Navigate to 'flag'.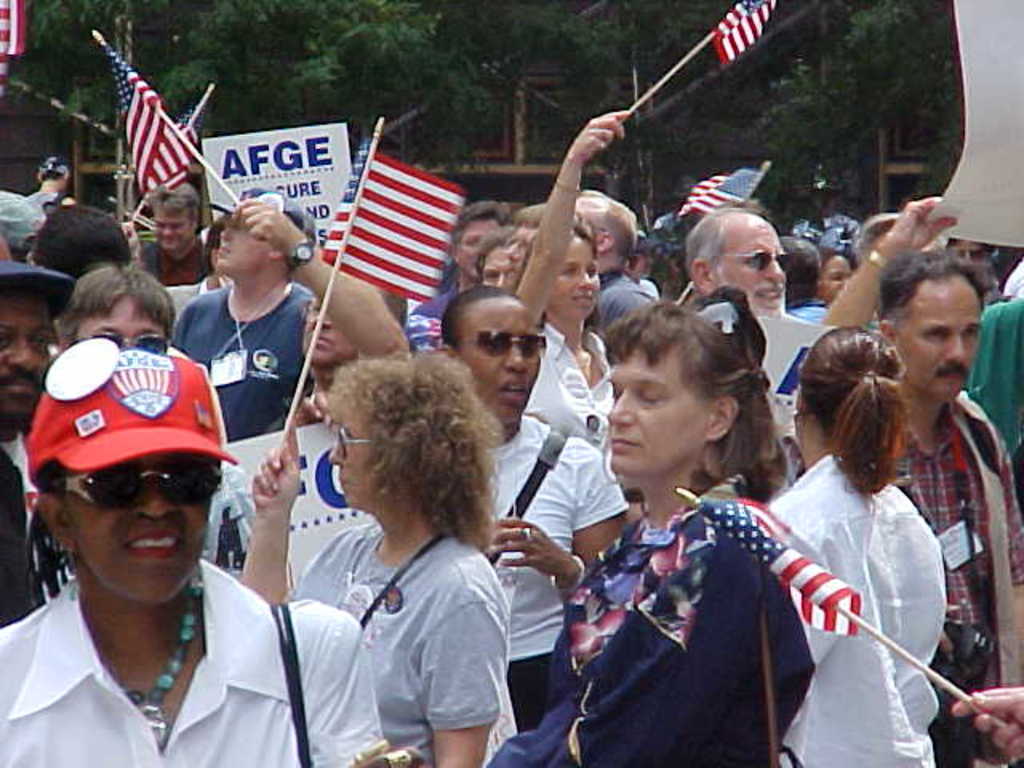
Navigation target: [x1=694, y1=498, x2=870, y2=648].
